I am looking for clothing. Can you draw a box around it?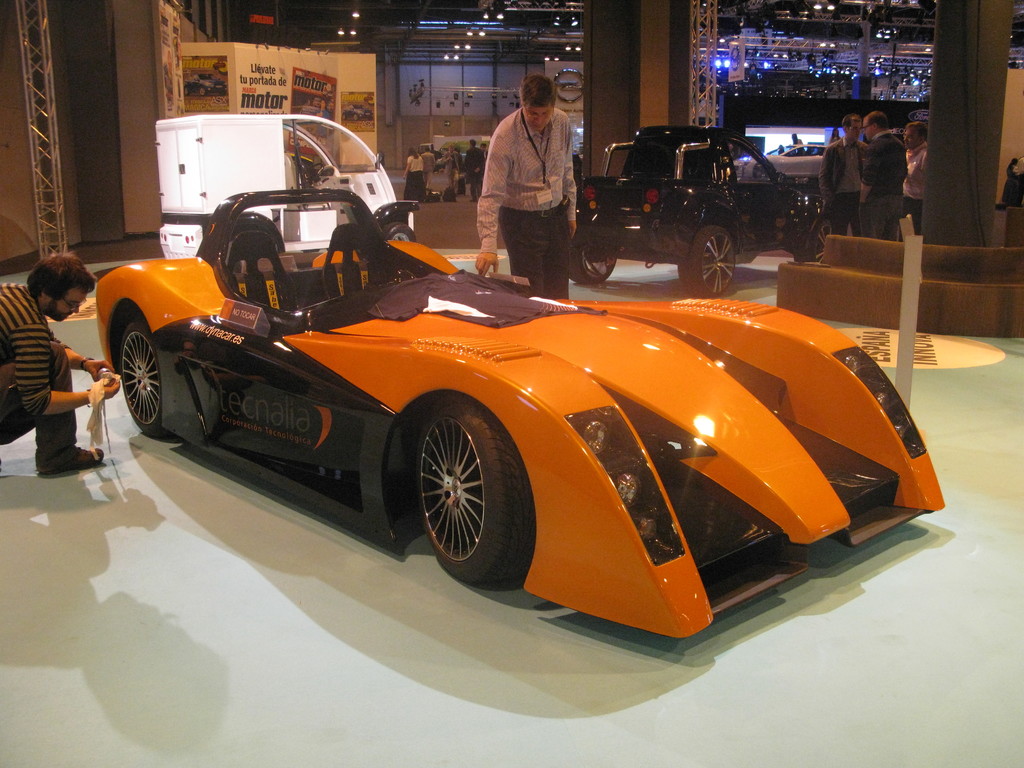
Sure, the bounding box is Rect(404, 154, 426, 203).
